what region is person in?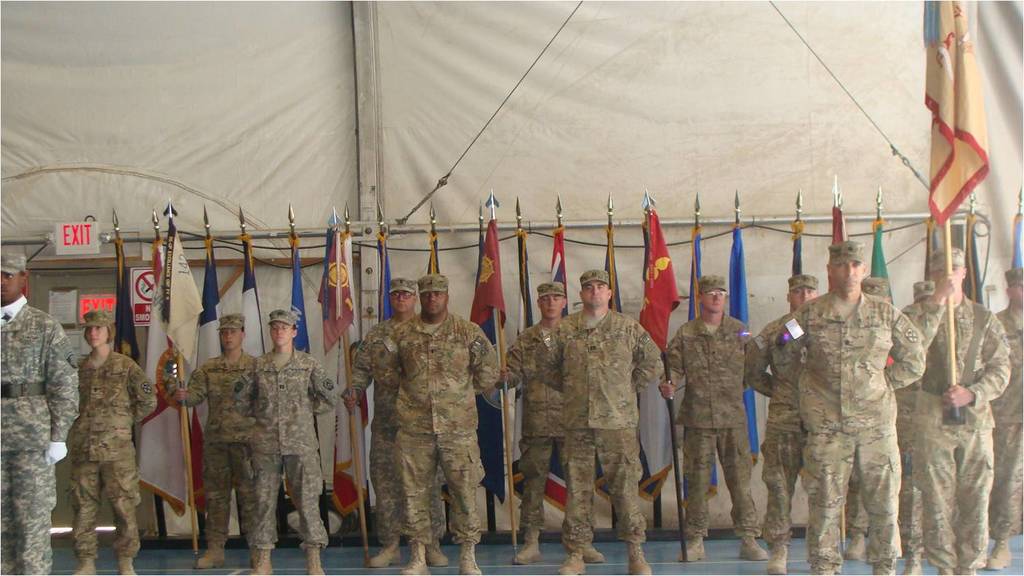
rect(239, 304, 337, 575).
